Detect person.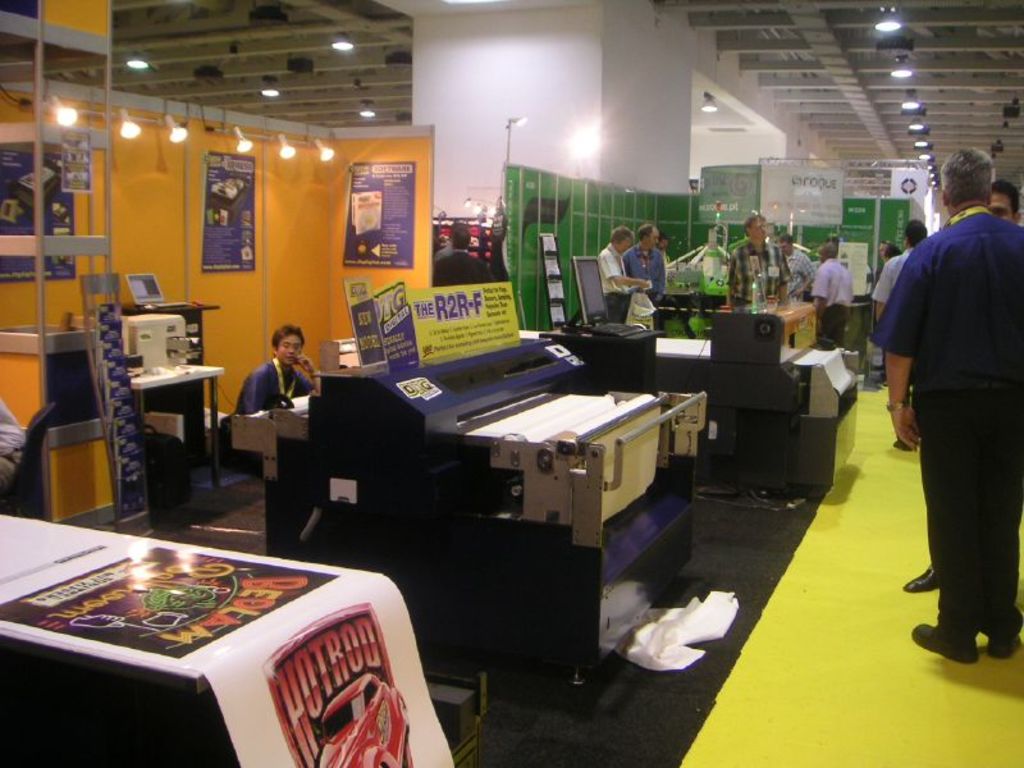
Detected at detection(874, 238, 897, 388).
